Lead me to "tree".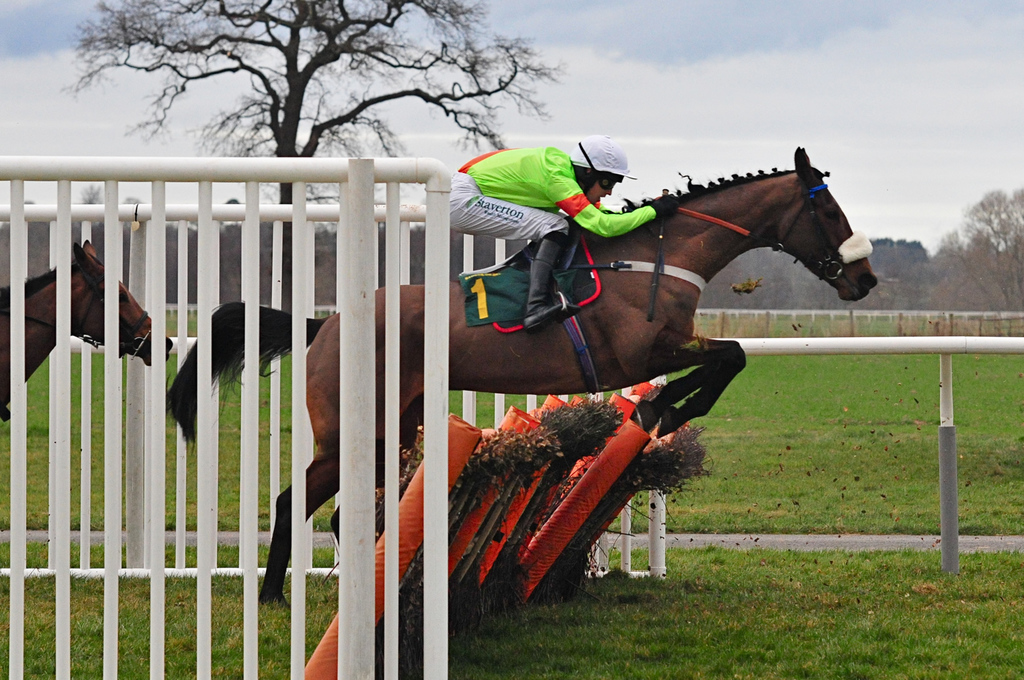
Lead to [left=919, top=187, right=1023, bottom=314].
